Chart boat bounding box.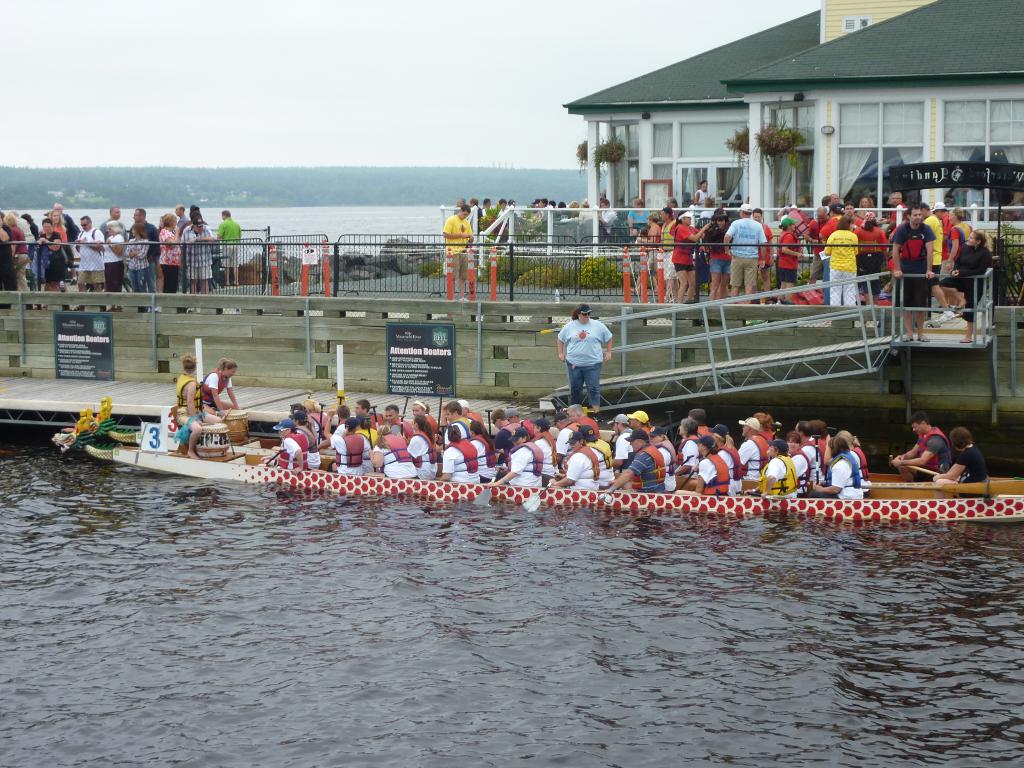
Charted: [x1=15, y1=379, x2=1002, y2=528].
